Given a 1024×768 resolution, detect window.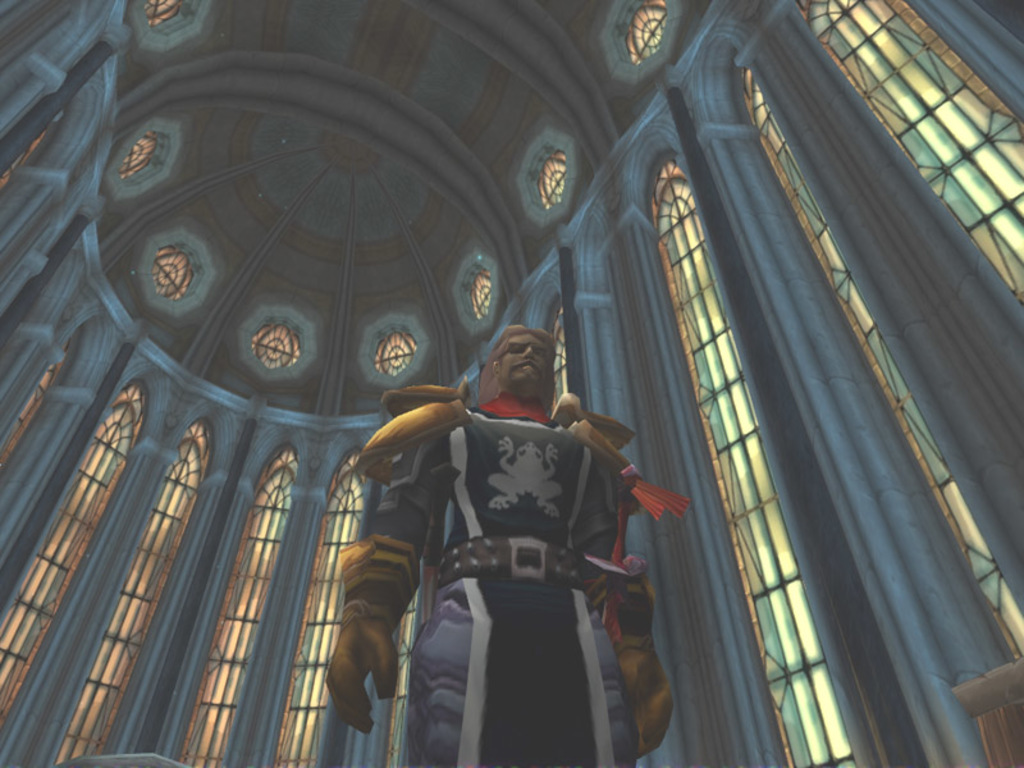
(left=0, top=122, right=61, bottom=188).
